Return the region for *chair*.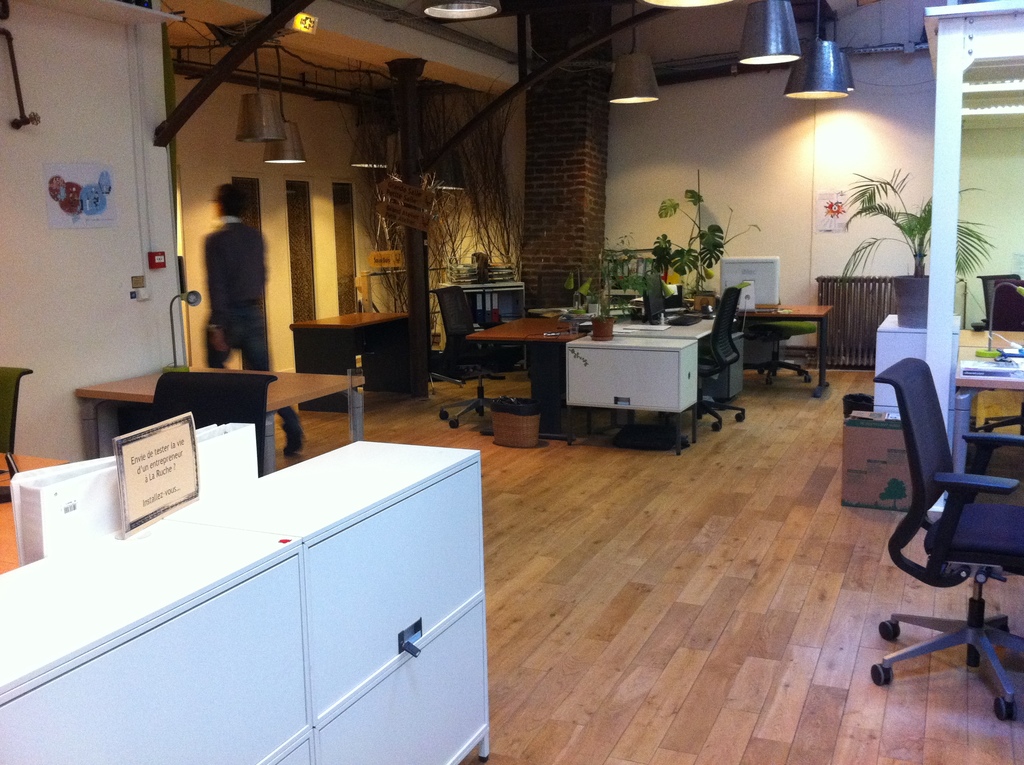
<bbox>422, 287, 519, 431</bbox>.
